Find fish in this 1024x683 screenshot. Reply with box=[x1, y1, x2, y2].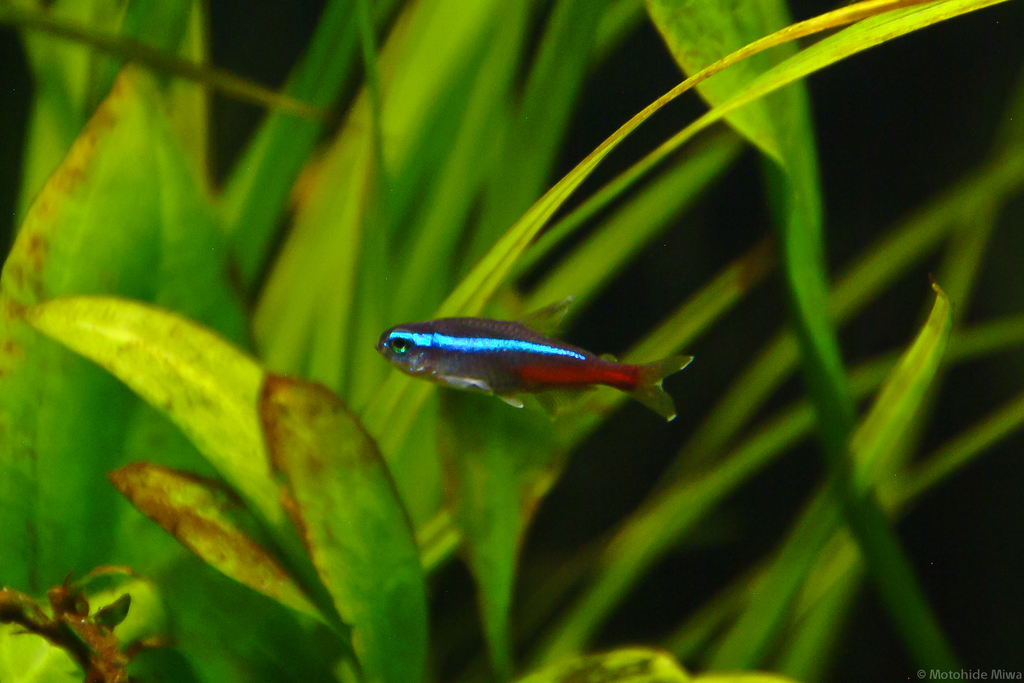
box=[385, 307, 675, 426].
